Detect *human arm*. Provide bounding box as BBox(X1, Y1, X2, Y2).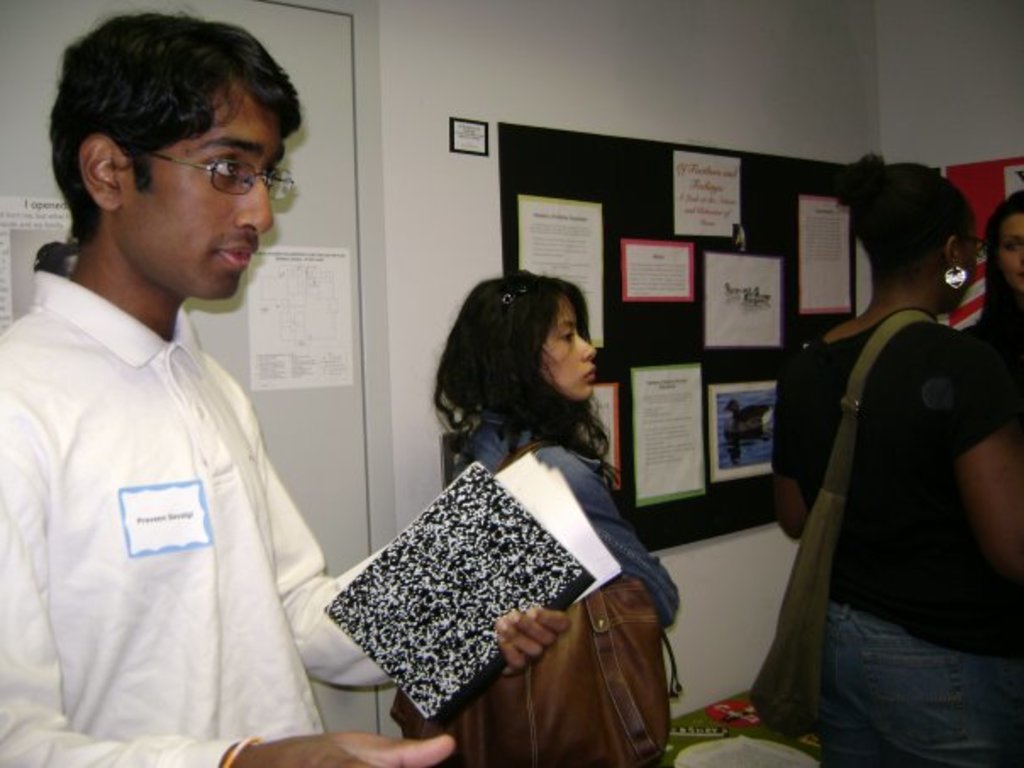
BBox(0, 387, 456, 766).
